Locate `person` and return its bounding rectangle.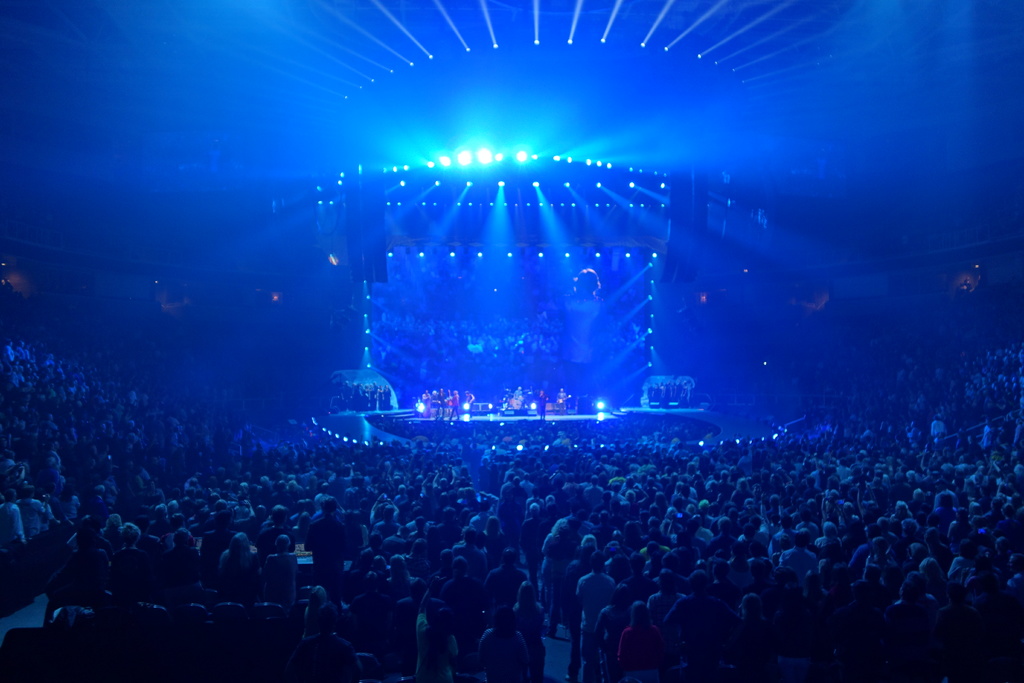
<box>605,601,662,682</box>.
